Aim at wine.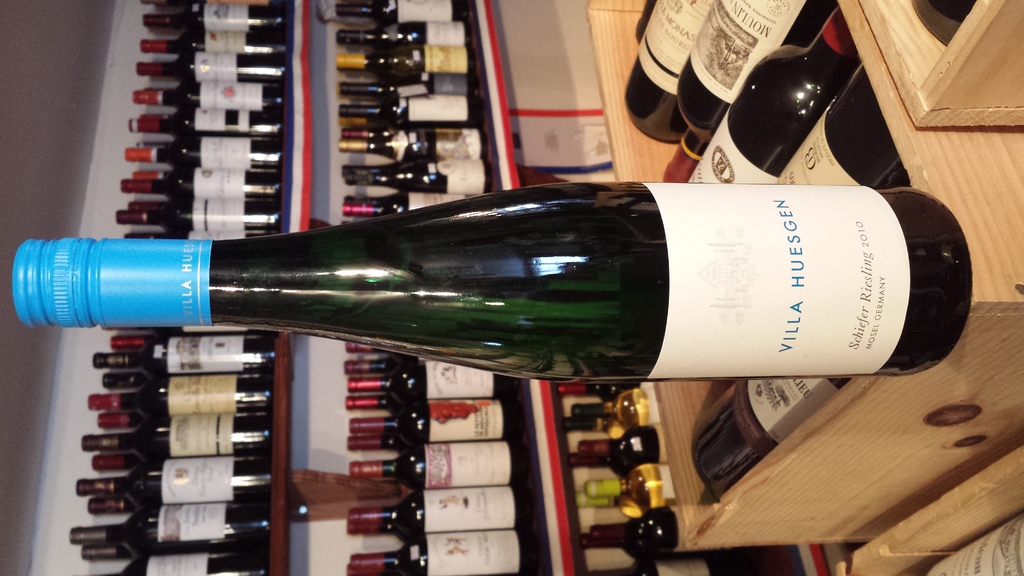
Aimed at select_region(927, 0, 980, 22).
